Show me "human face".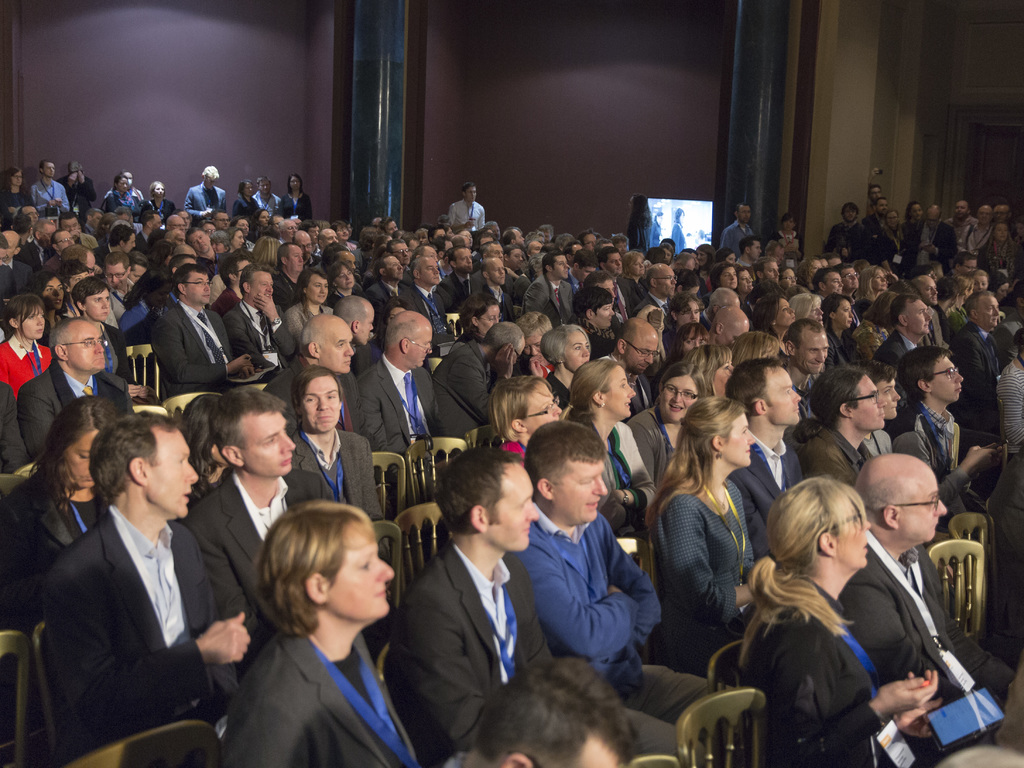
"human face" is here: locate(287, 244, 306, 272).
